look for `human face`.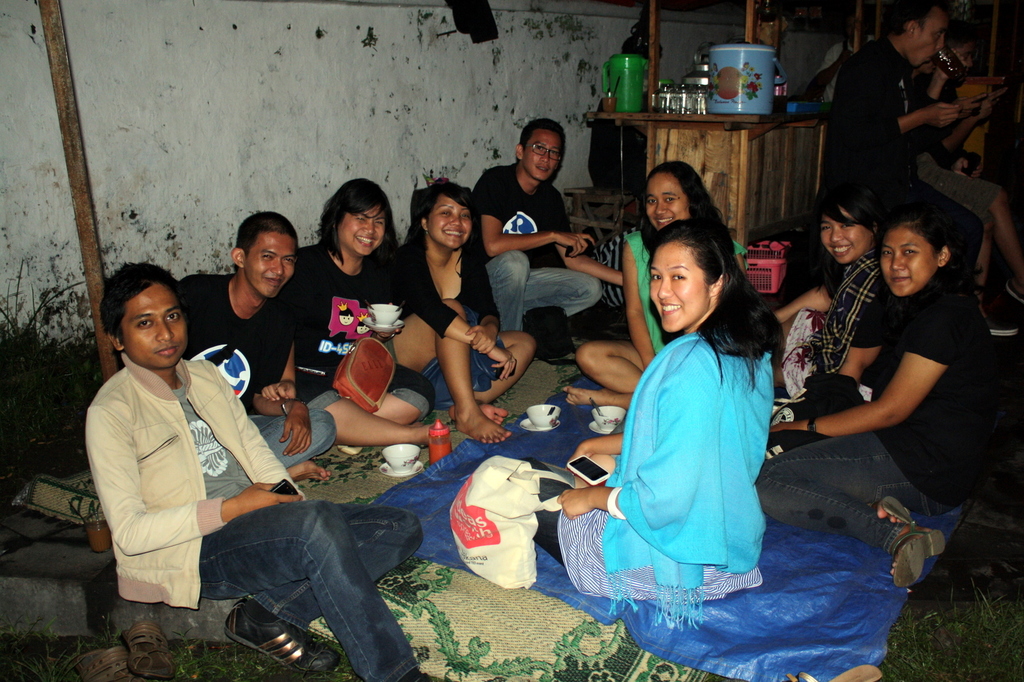
Found: crop(135, 282, 185, 371).
